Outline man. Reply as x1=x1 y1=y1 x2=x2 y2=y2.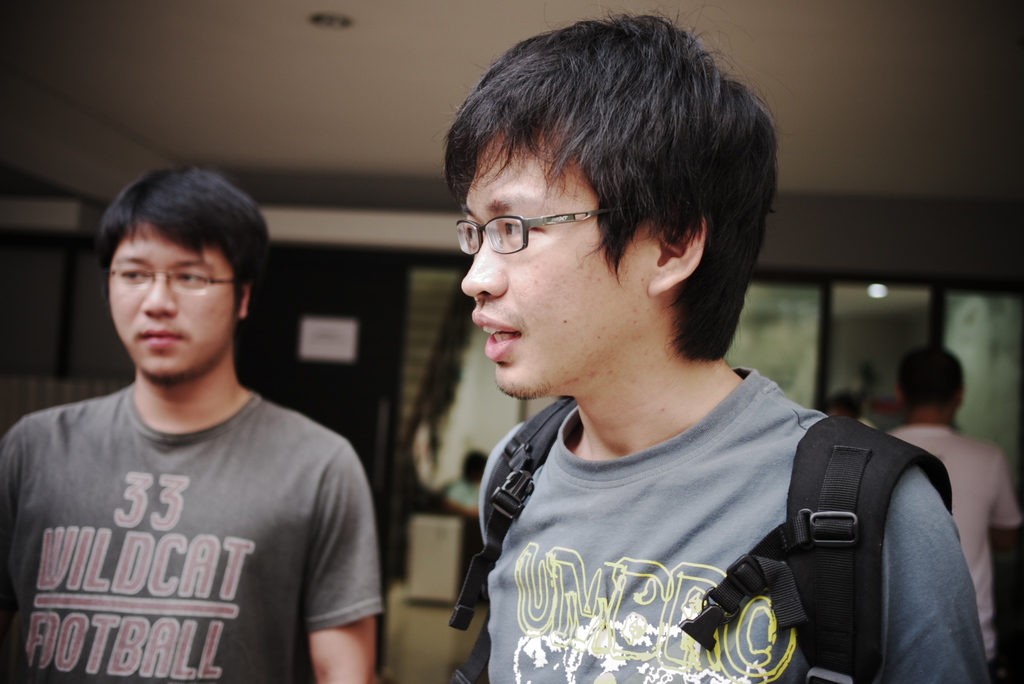
x1=881 y1=343 x2=1023 y2=683.
